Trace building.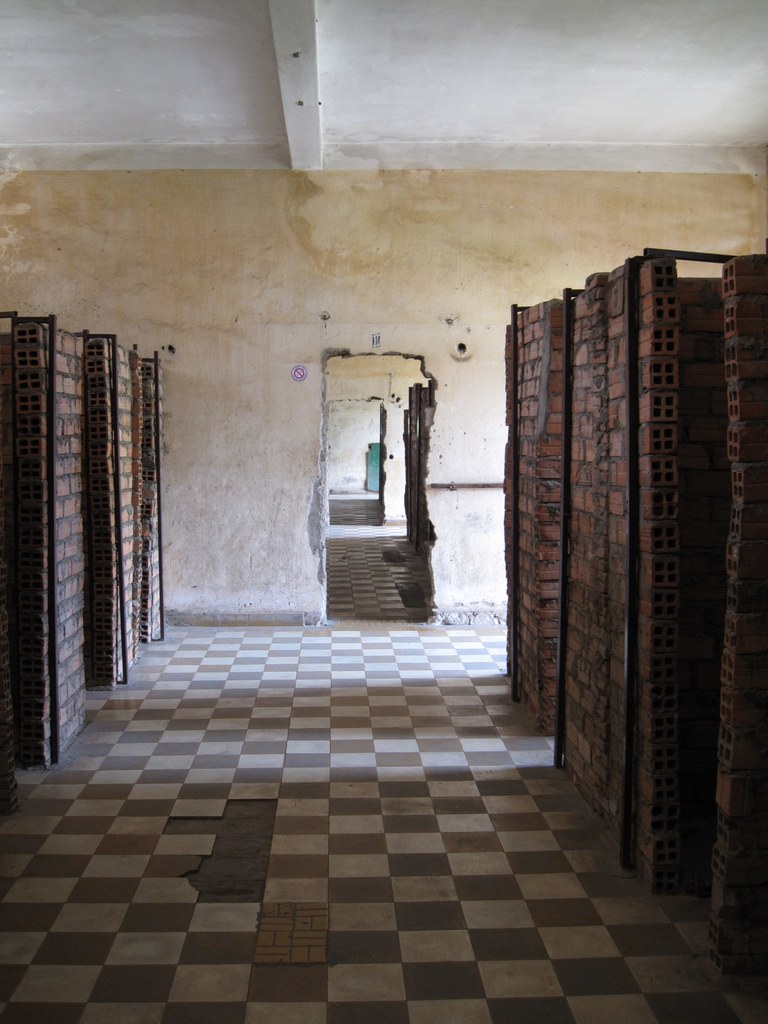
Traced to [left=0, top=0, right=767, bottom=1023].
